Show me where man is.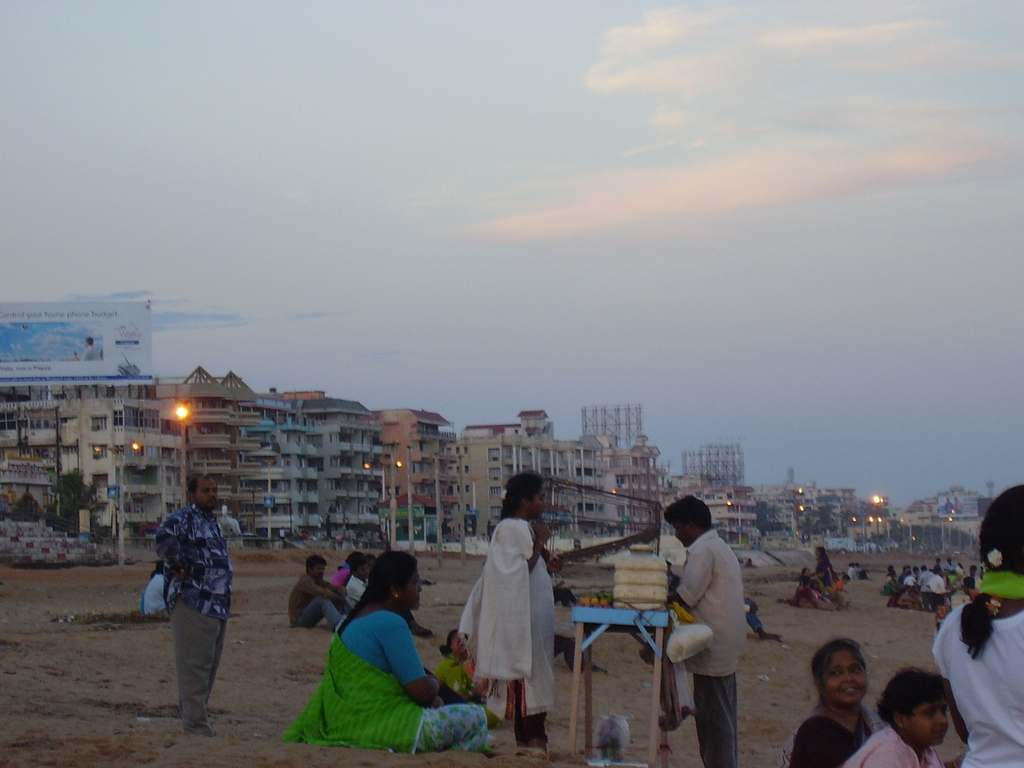
man is at <bbox>927, 570, 948, 617</bbox>.
